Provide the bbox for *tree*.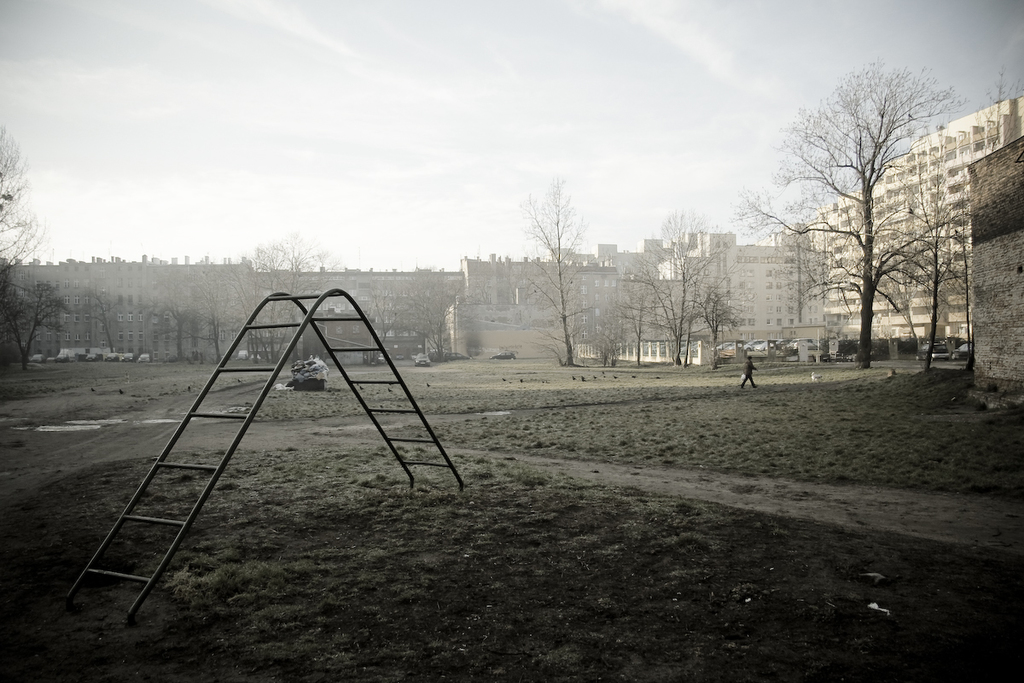
(74,285,119,353).
